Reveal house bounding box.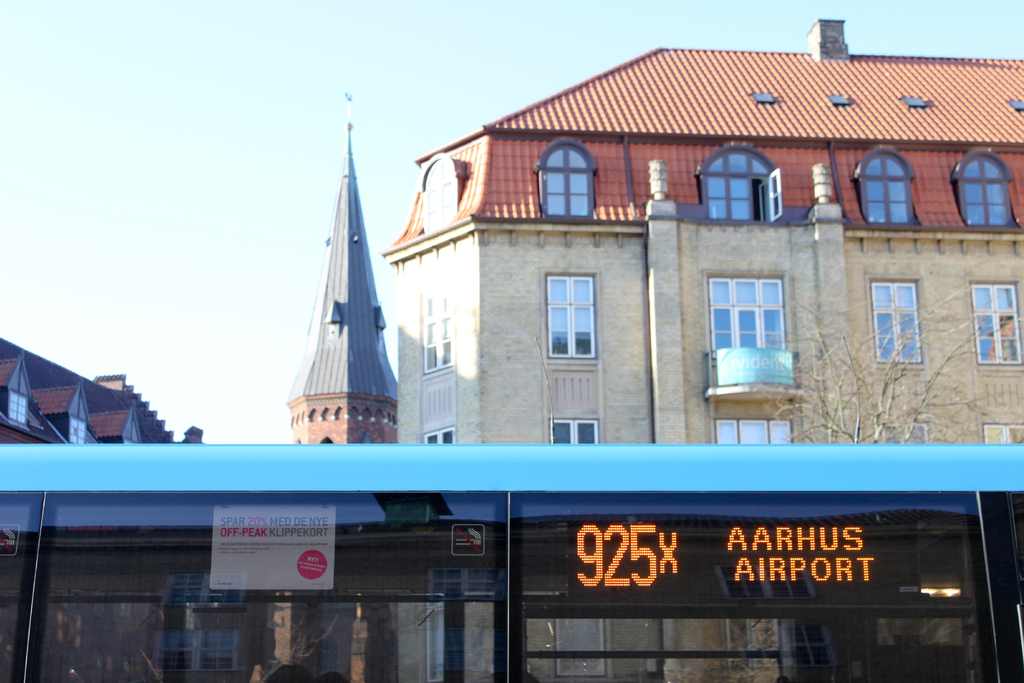
Revealed: [left=0, top=333, right=204, bottom=447].
